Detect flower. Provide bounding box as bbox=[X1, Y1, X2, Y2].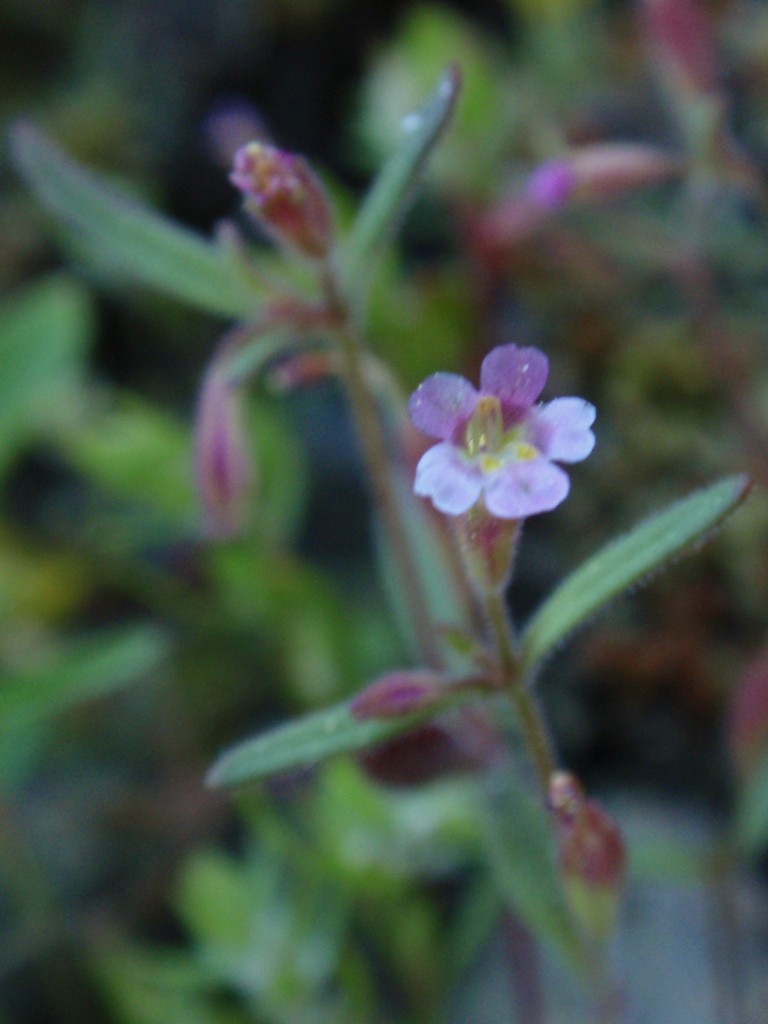
bbox=[231, 138, 331, 258].
